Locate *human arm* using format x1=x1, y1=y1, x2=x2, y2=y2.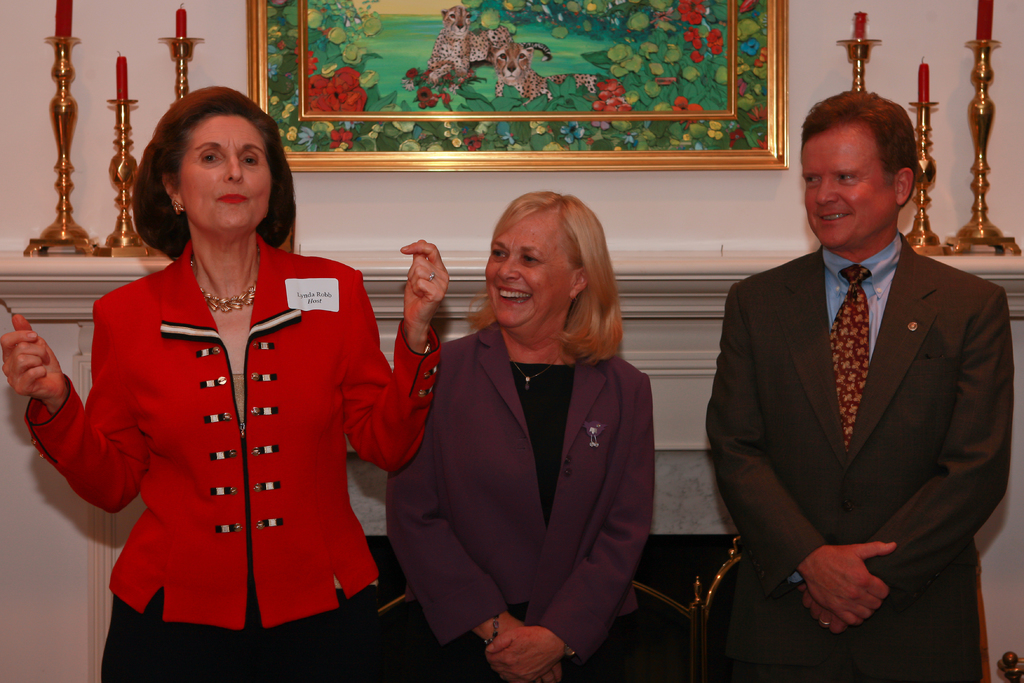
x1=3, y1=322, x2=108, y2=511.
